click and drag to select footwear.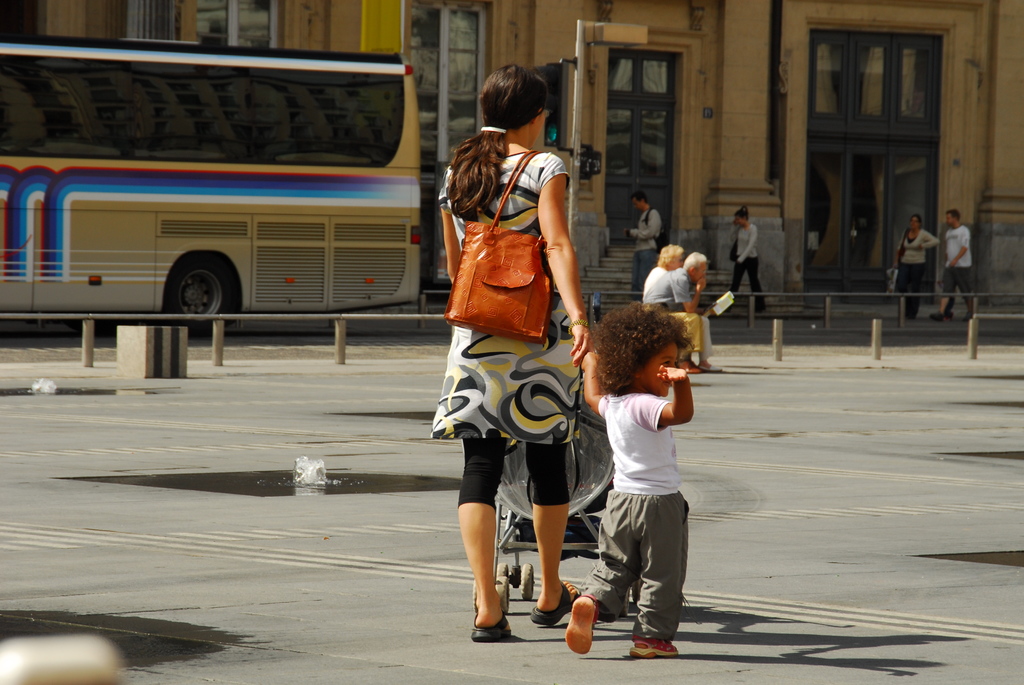
Selection: {"x1": 696, "y1": 363, "x2": 720, "y2": 378}.
